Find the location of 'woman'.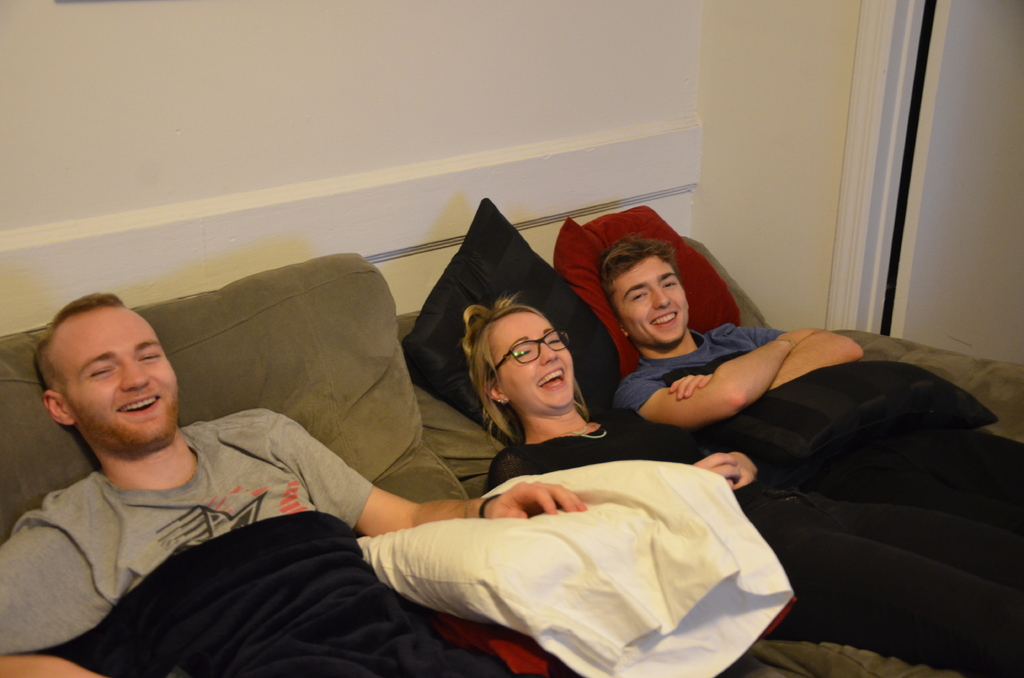
Location: (left=458, top=293, right=1021, bottom=677).
